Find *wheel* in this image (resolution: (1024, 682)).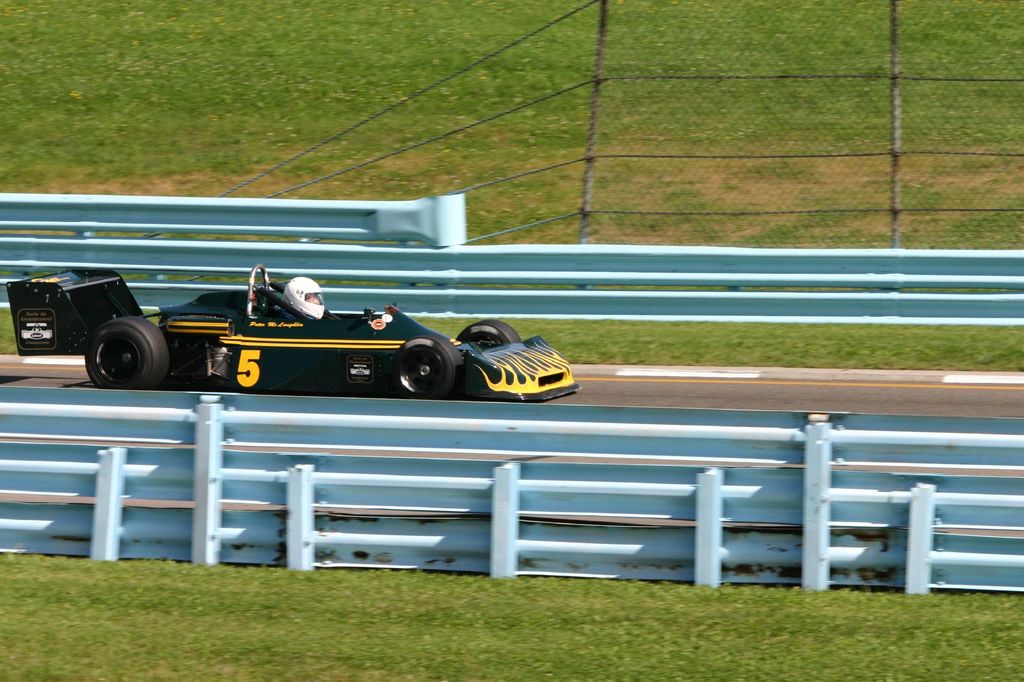
crop(462, 322, 521, 349).
